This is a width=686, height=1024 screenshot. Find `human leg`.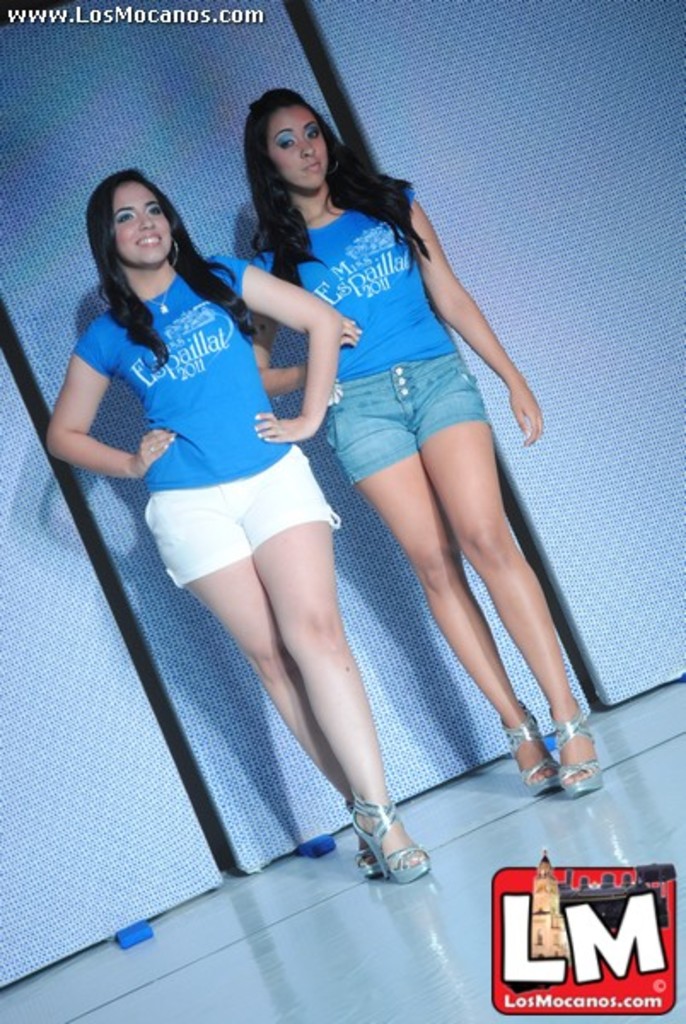
Bounding box: (423, 355, 606, 806).
